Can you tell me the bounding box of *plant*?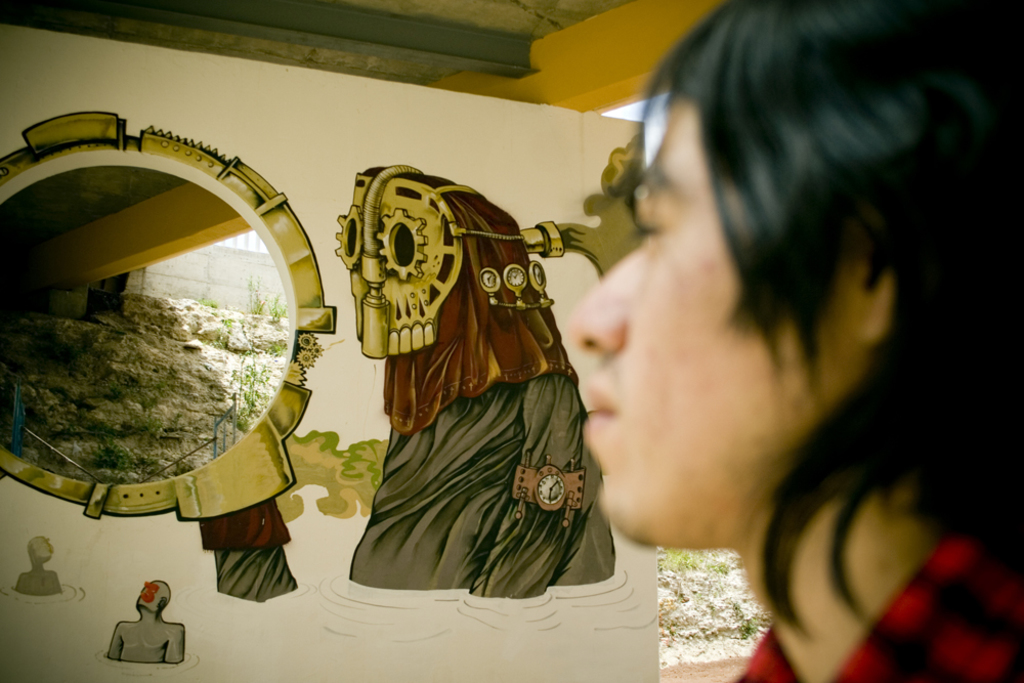
pyautogui.locateOnScreen(267, 295, 286, 319).
